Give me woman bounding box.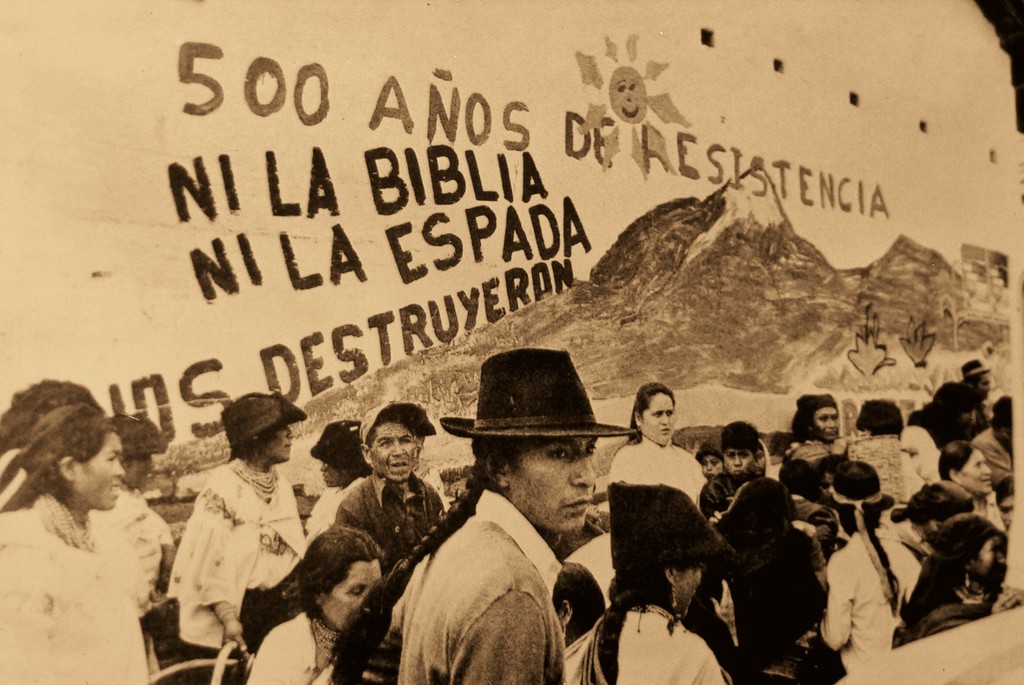
locate(604, 377, 714, 510).
